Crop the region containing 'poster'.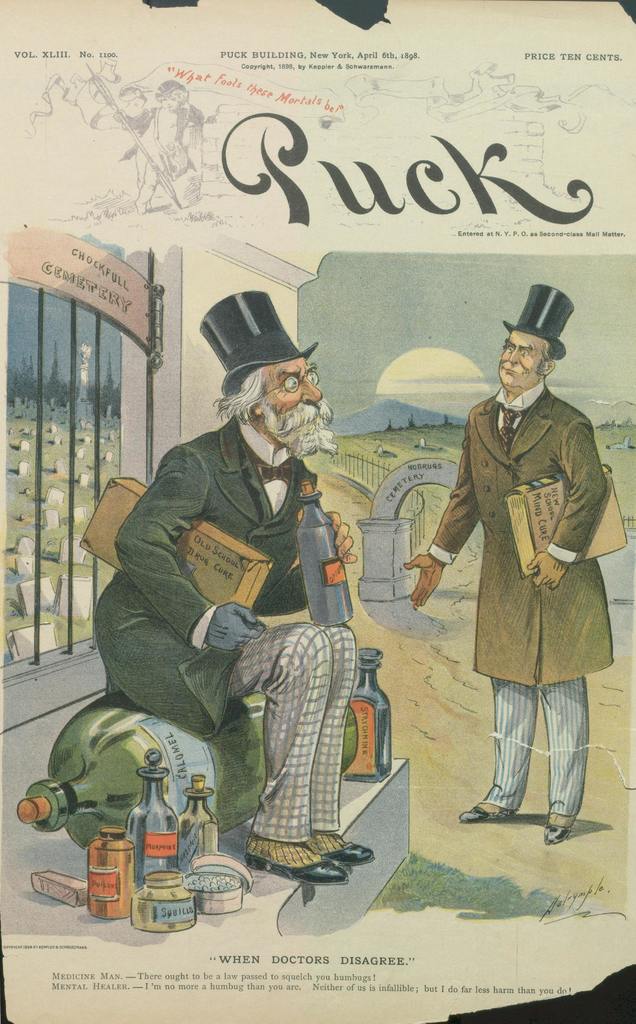
Crop region: left=0, top=0, right=635, bottom=1023.
